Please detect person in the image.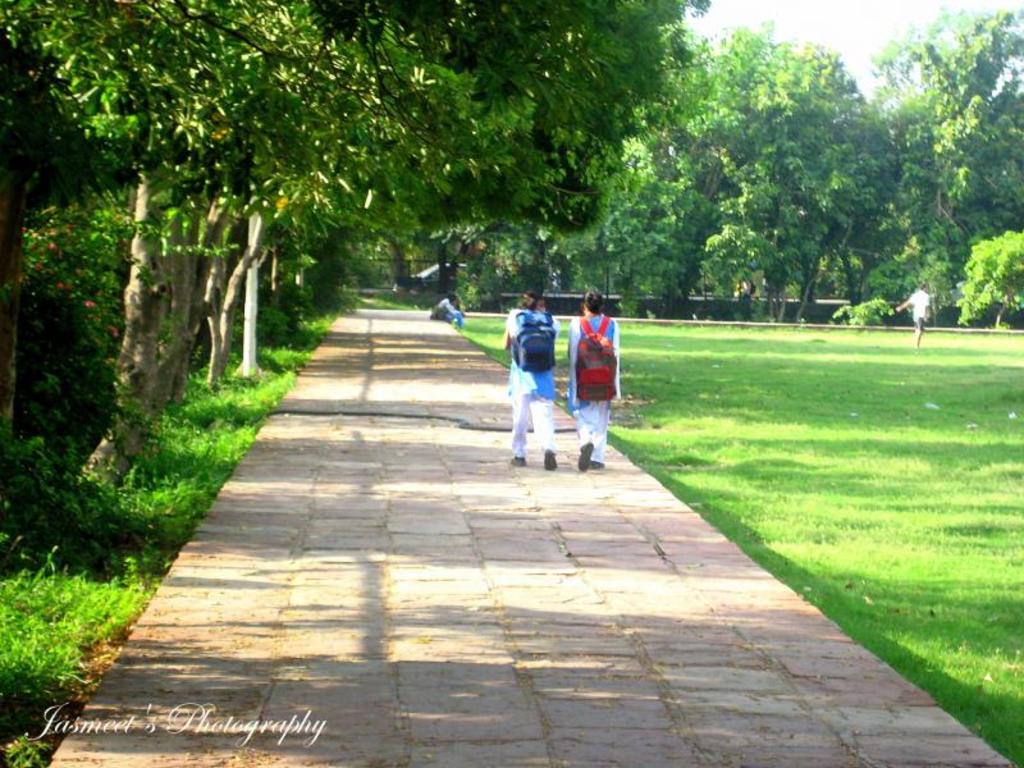
pyautogui.locateOnScreen(498, 289, 549, 476).
